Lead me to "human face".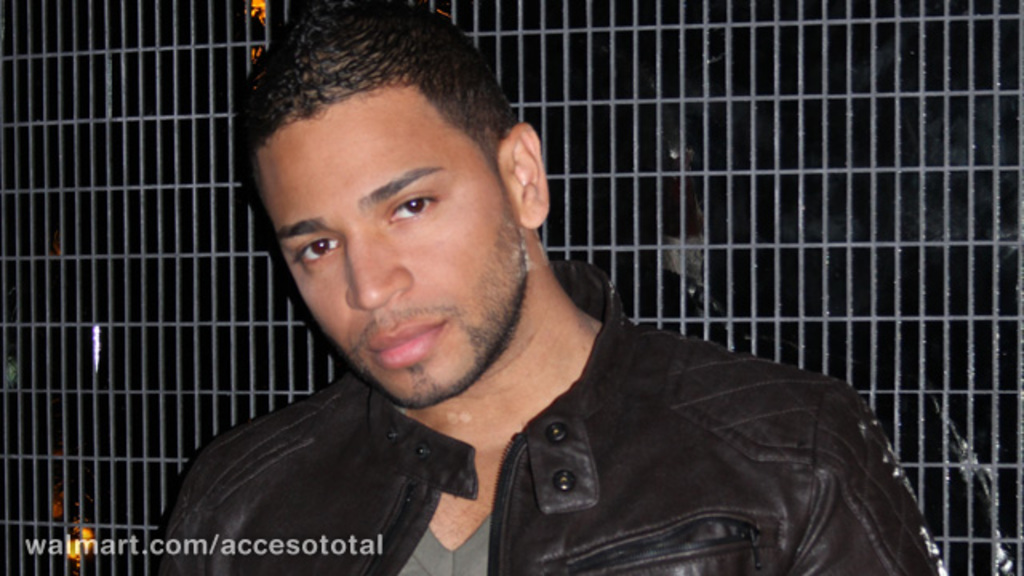
Lead to box=[248, 86, 528, 403].
